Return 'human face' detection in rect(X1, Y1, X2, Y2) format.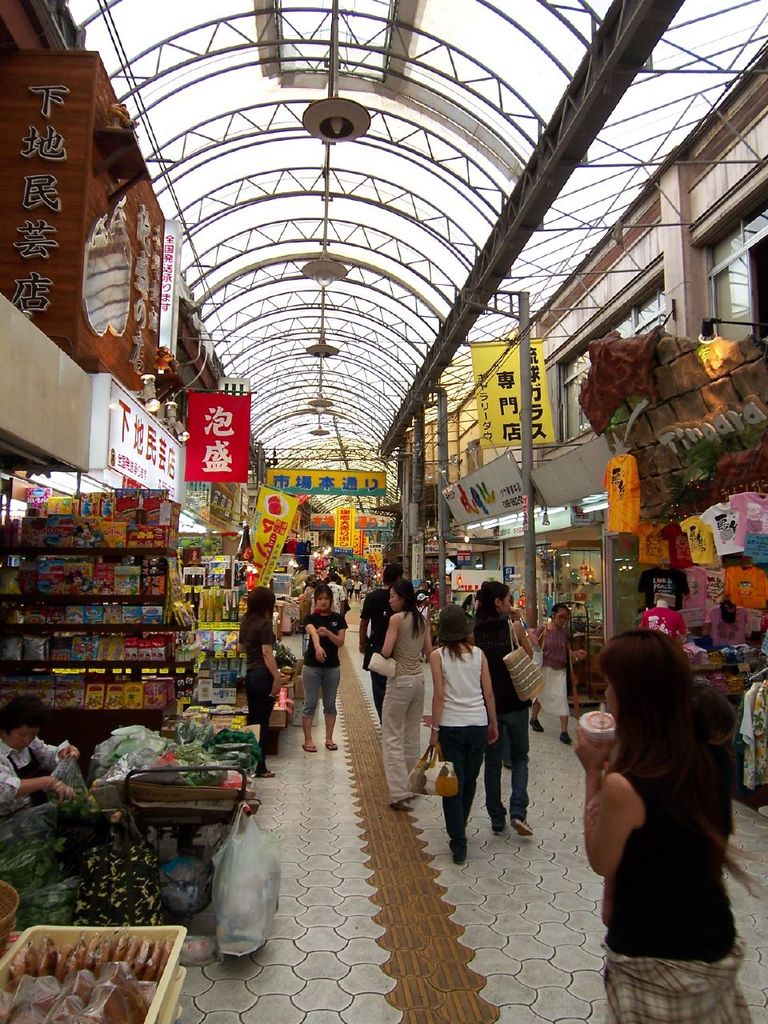
rect(604, 670, 622, 711).
